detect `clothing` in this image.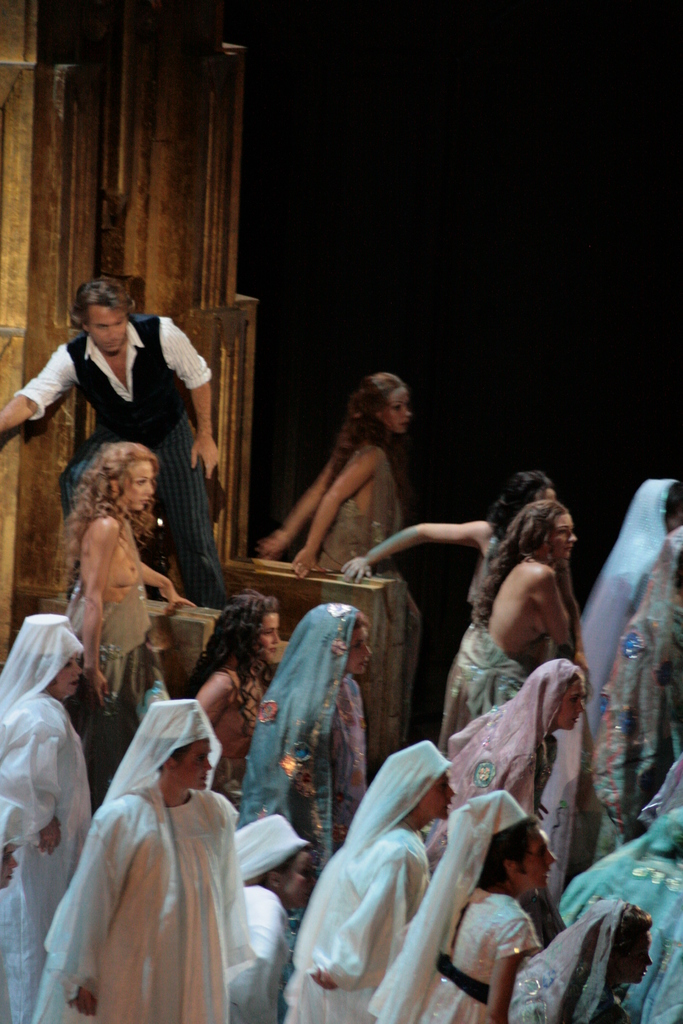
Detection: l=418, t=659, r=583, b=877.
